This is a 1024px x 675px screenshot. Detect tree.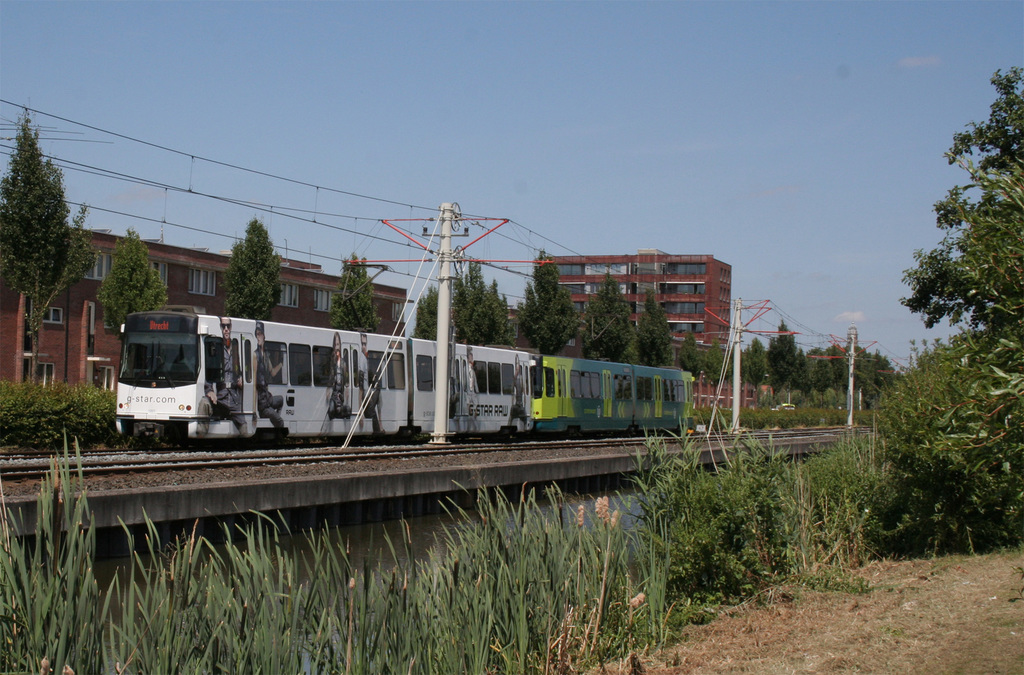
region(329, 243, 381, 327).
